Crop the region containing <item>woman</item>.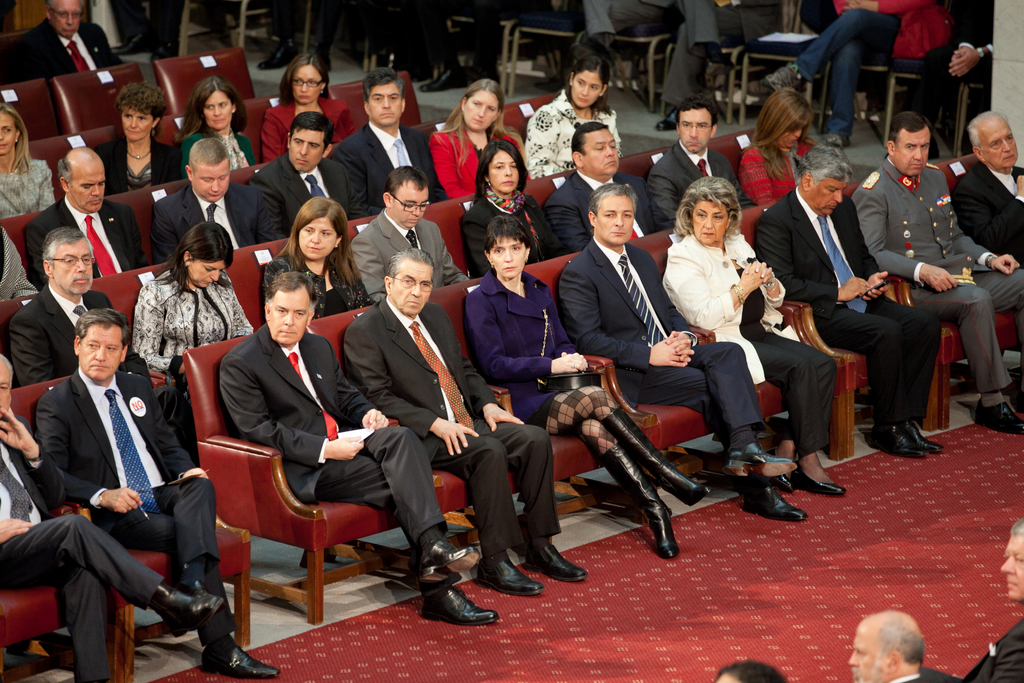
Crop region: select_region(118, 220, 243, 386).
